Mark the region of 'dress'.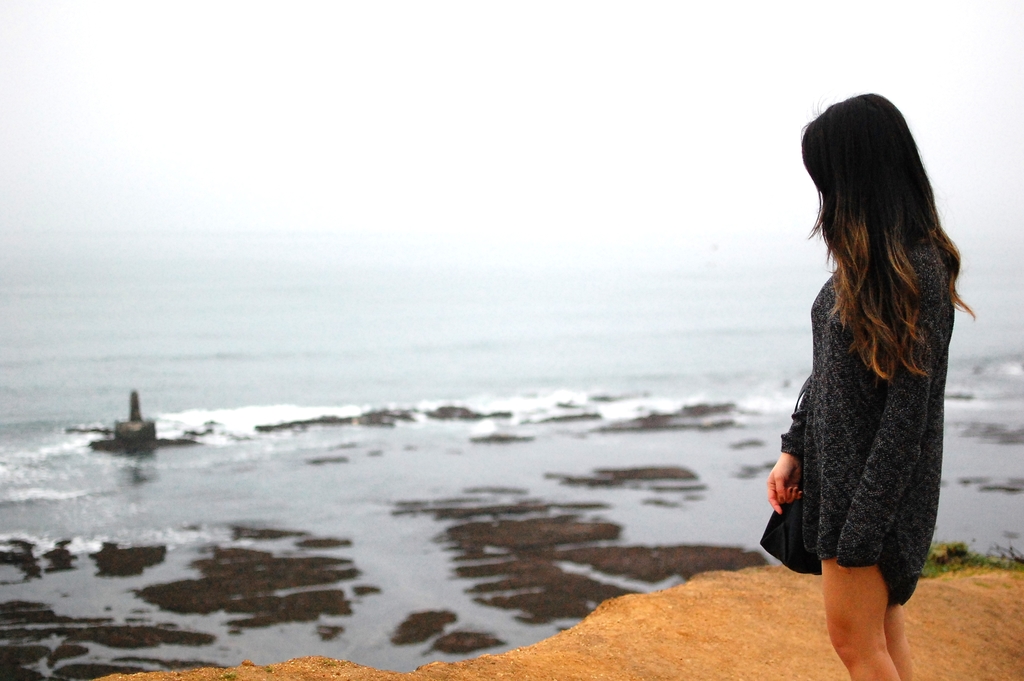
Region: locate(760, 235, 957, 605).
